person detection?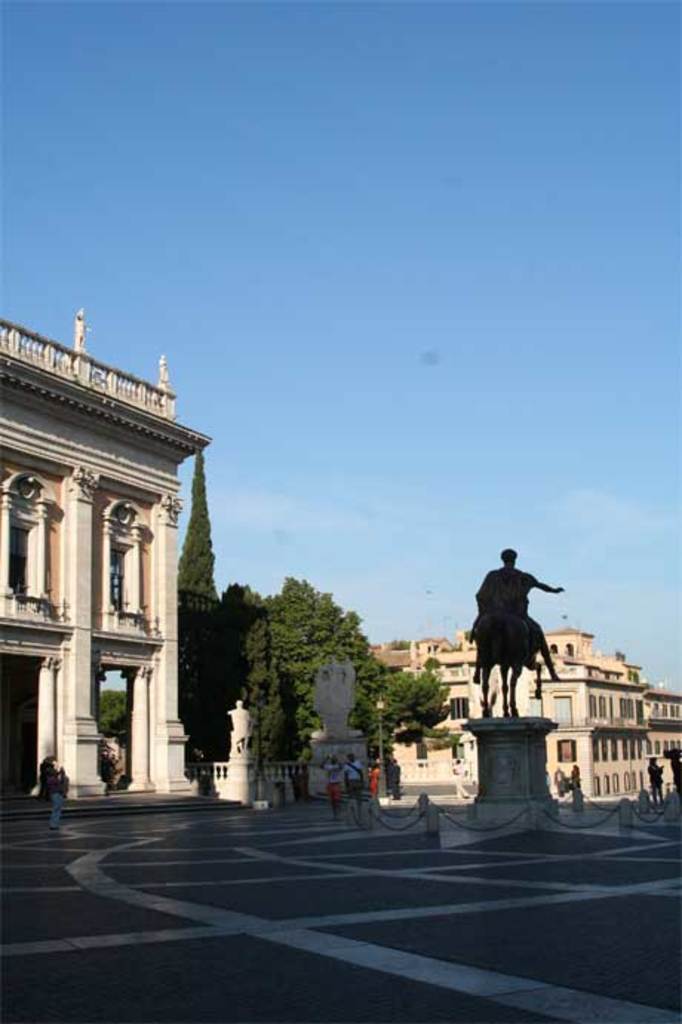
480,535,560,656
